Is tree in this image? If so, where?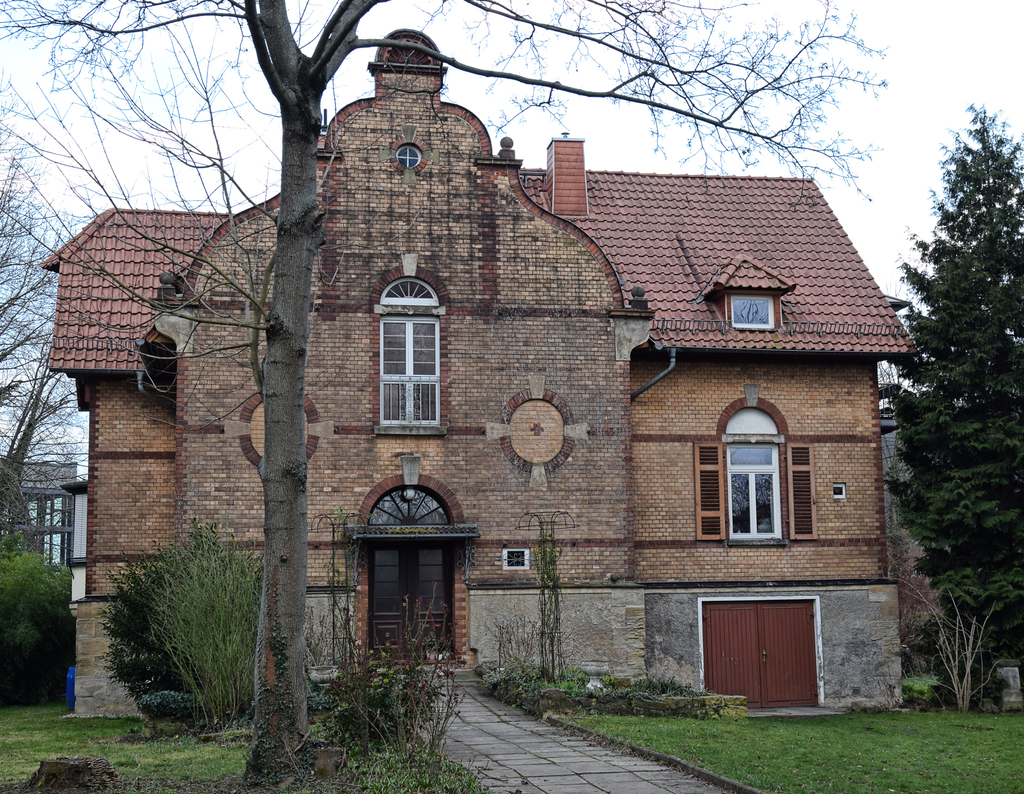
Yes, at x1=1 y1=540 x2=62 y2=695.
